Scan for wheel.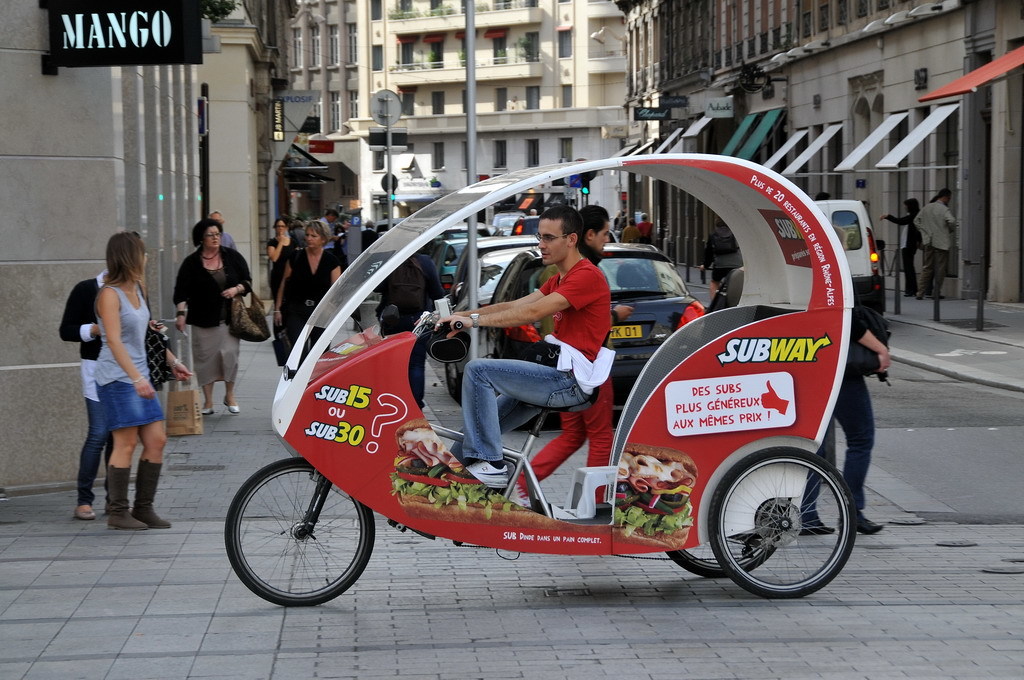
Scan result: (x1=663, y1=537, x2=780, y2=579).
